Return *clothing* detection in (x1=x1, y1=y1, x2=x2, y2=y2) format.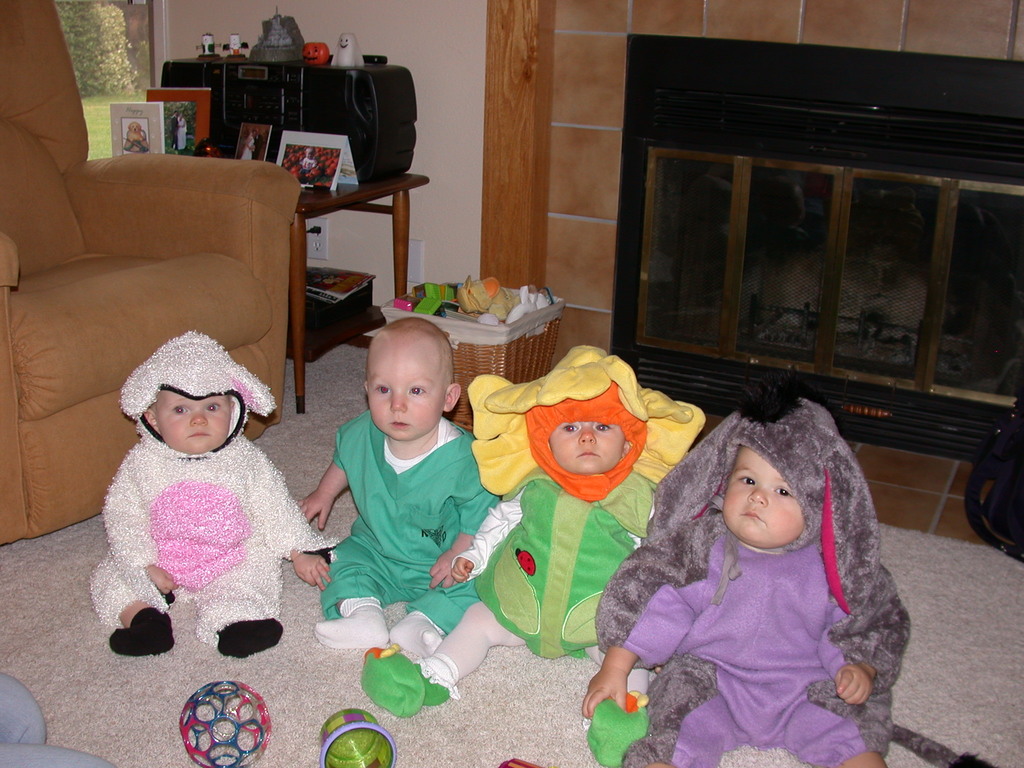
(x1=301, y1=157, x2=321, y2=170).
